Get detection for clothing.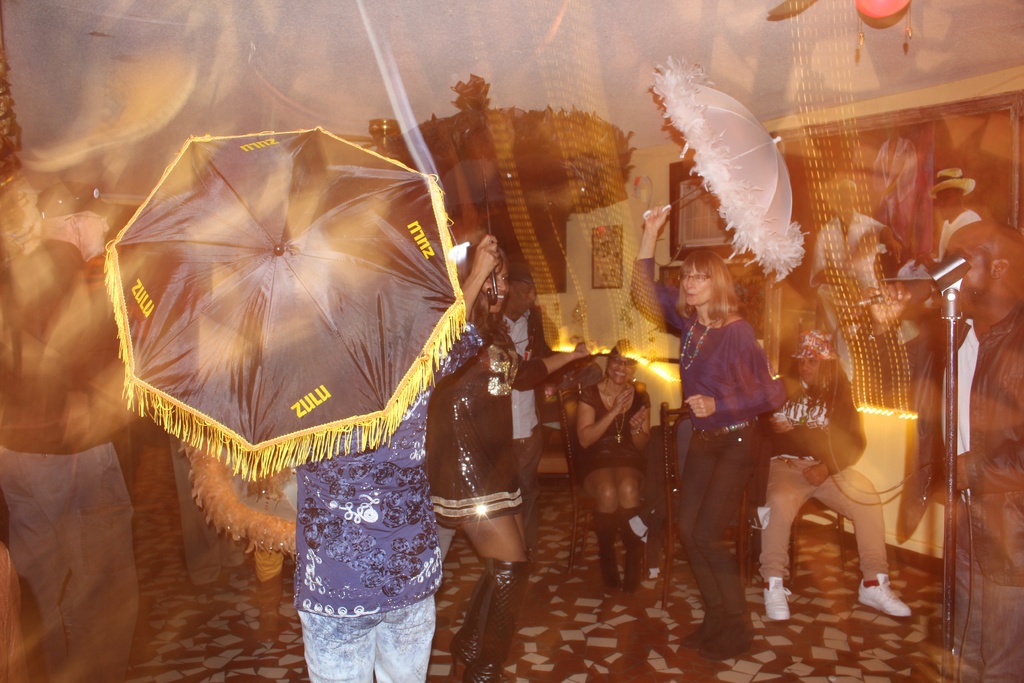
Detection: pyautogui.locateOnScreen(762, 352, 865, 545).
